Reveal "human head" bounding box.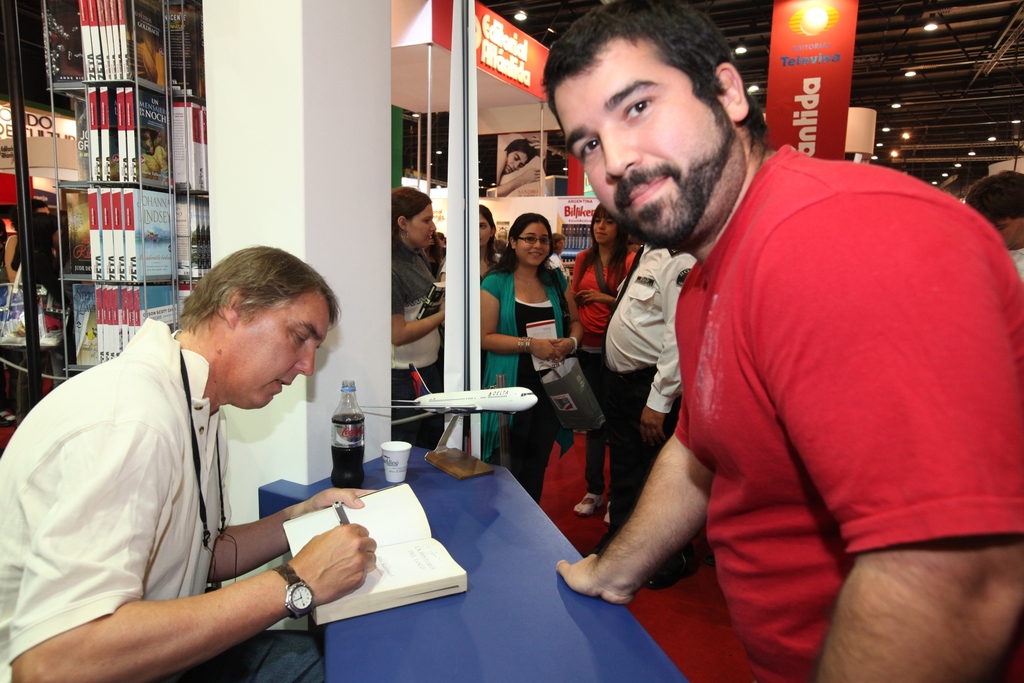
Revealed: left=497, top=138, right=538, bottom=173.
